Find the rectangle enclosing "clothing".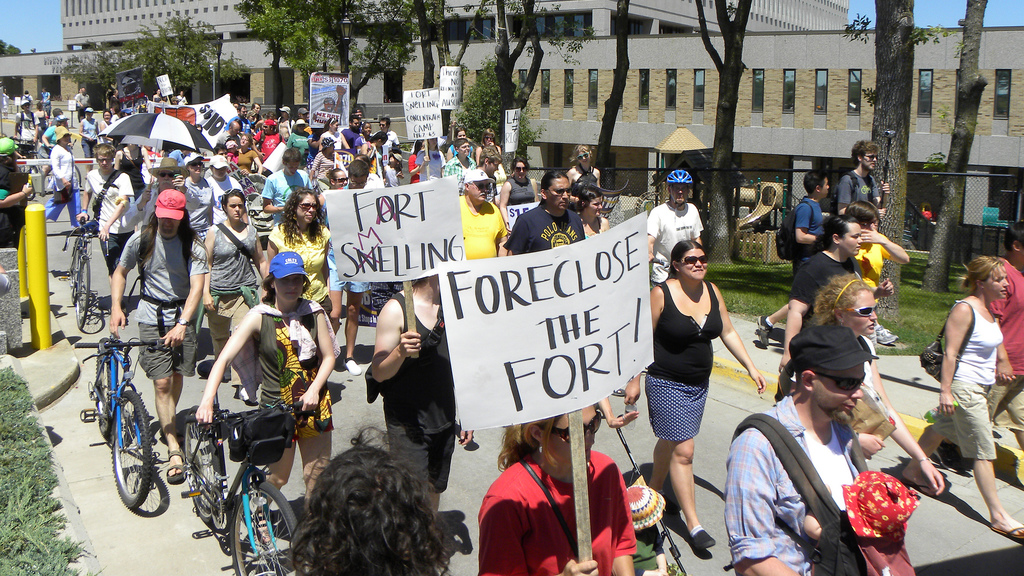
641/202/701/280.
